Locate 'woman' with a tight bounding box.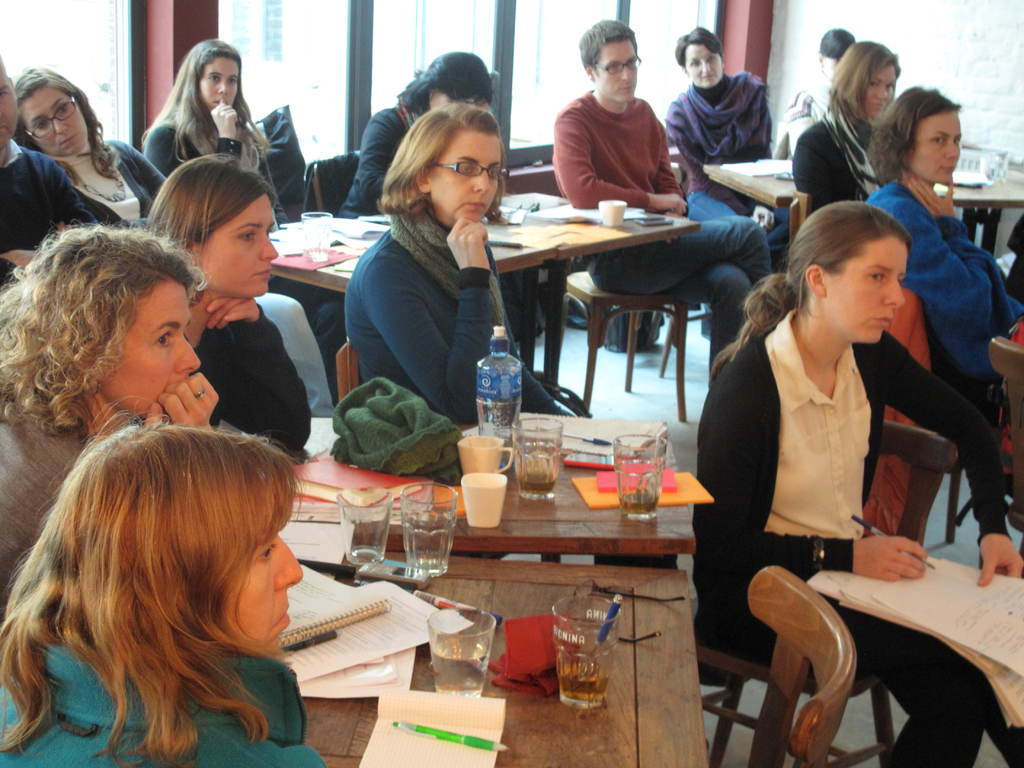
x1=717 y1=201 x2=954 y2=762.
